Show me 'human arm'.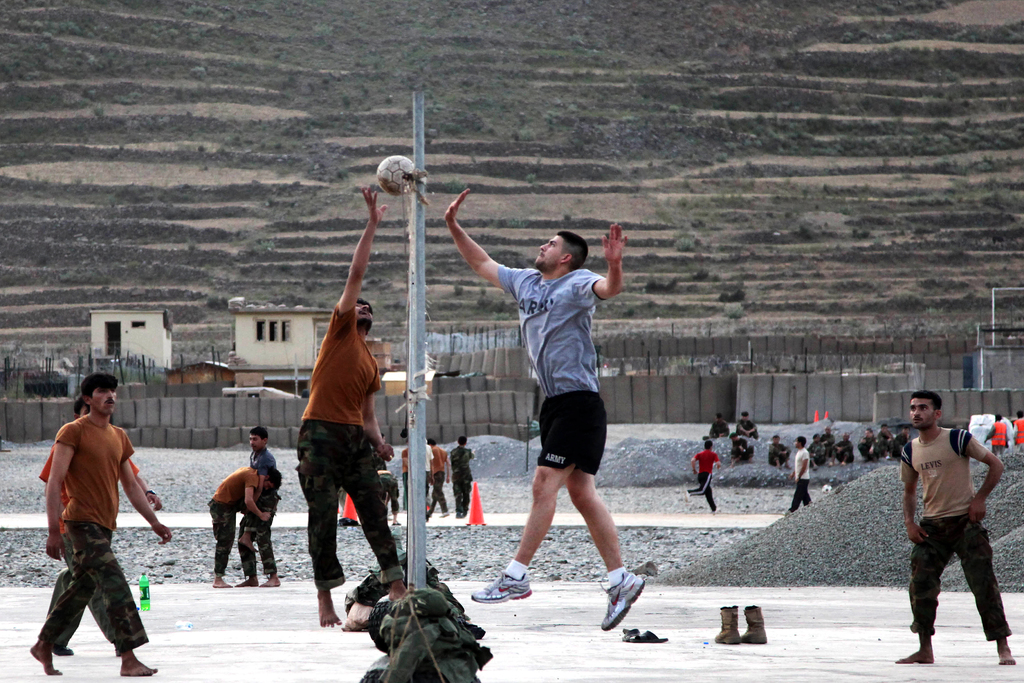
'human arm' is here: x1=334 y1=187 x2=387 y2=320.
